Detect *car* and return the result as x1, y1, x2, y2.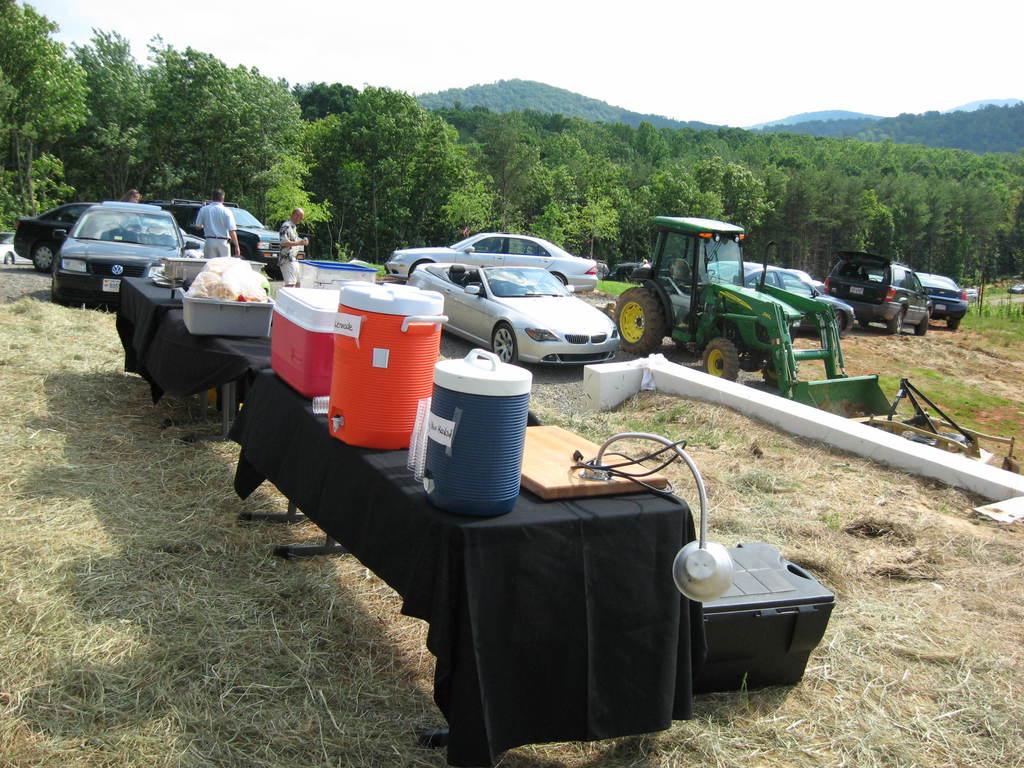
54, 205, 186, 301.
